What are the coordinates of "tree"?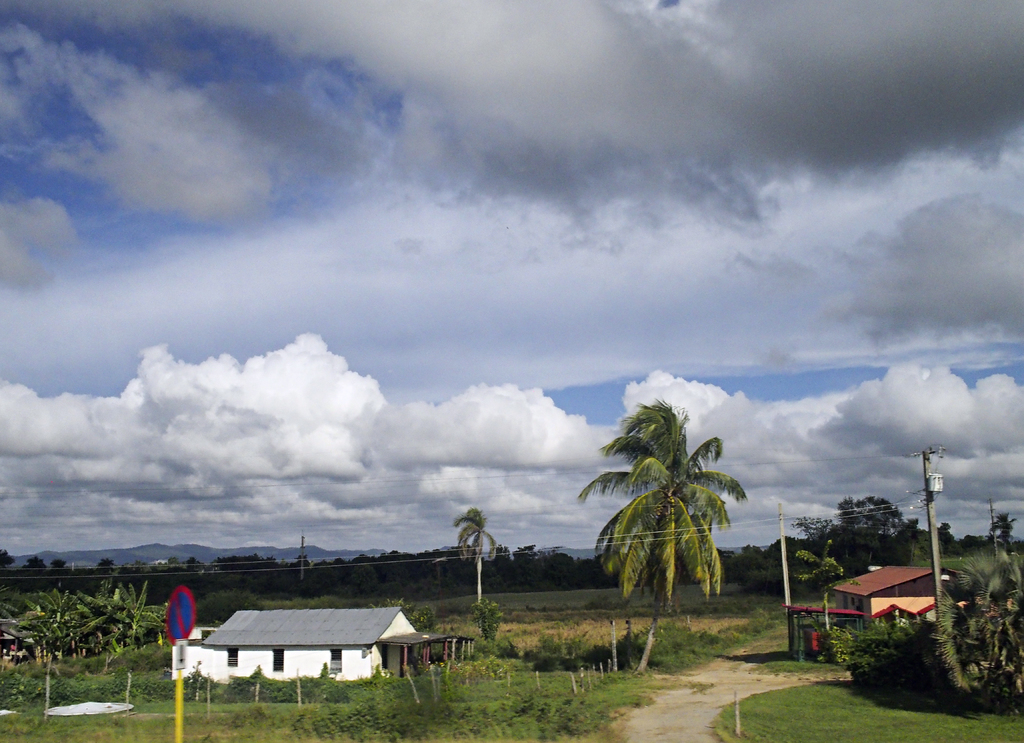
box=[323, 564, 344, 603].
